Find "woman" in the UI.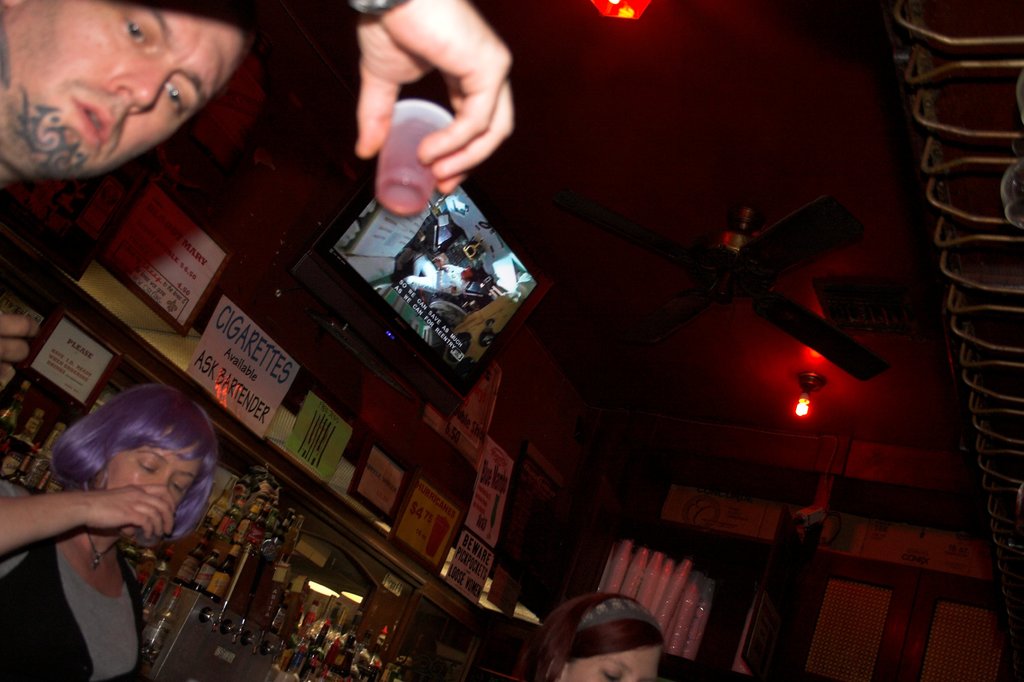
UI element at [513,590,662,681].
